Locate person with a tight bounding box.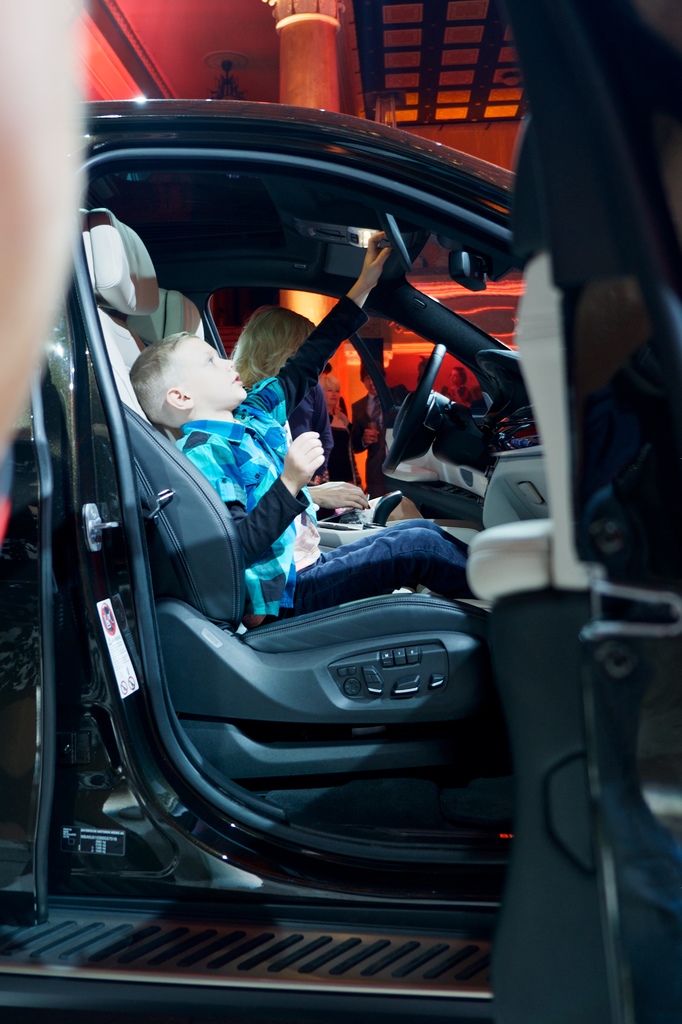
detection(448, 362, 470, 408).
